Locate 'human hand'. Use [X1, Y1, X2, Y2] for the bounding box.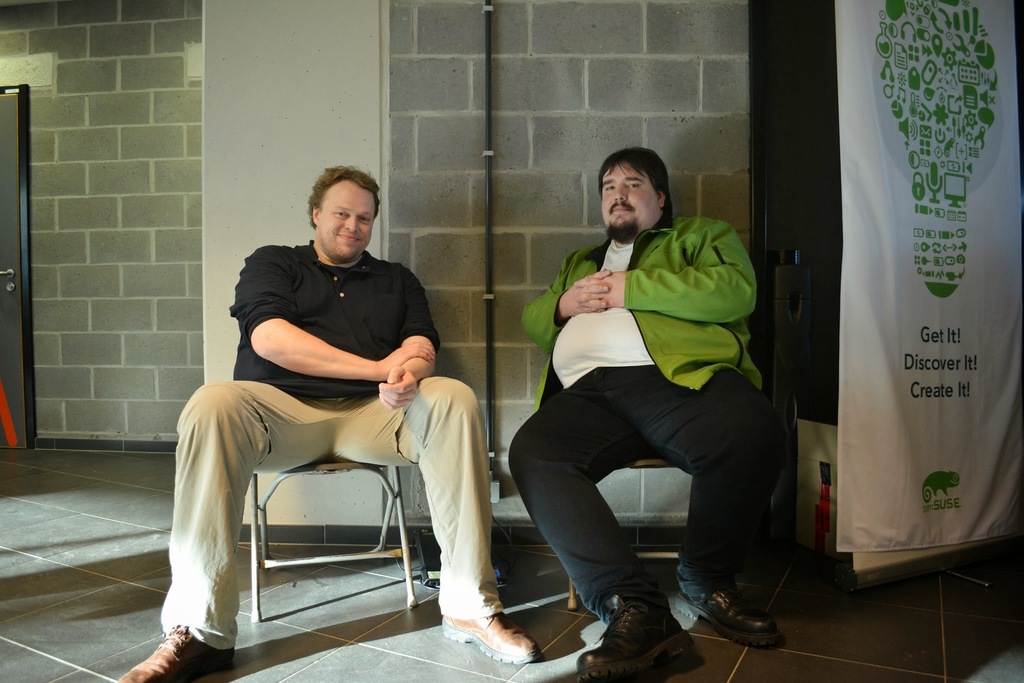
[355, 337, 434, 406].
